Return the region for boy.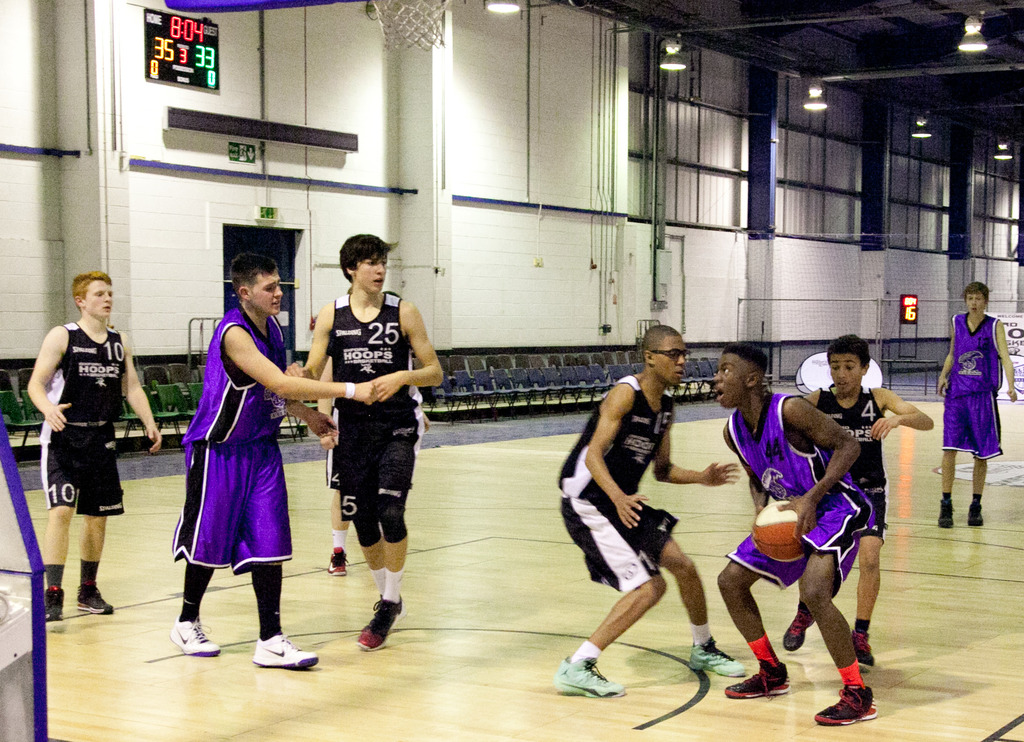
939:282:1016:529.
